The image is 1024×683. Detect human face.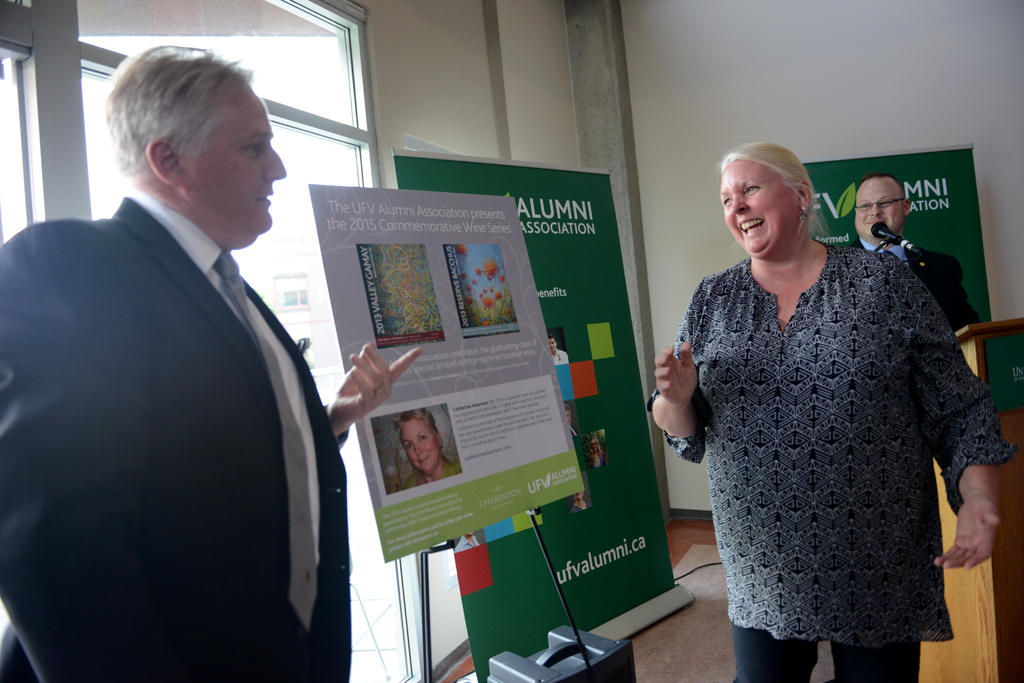
Detection: 719:163:798:257.
